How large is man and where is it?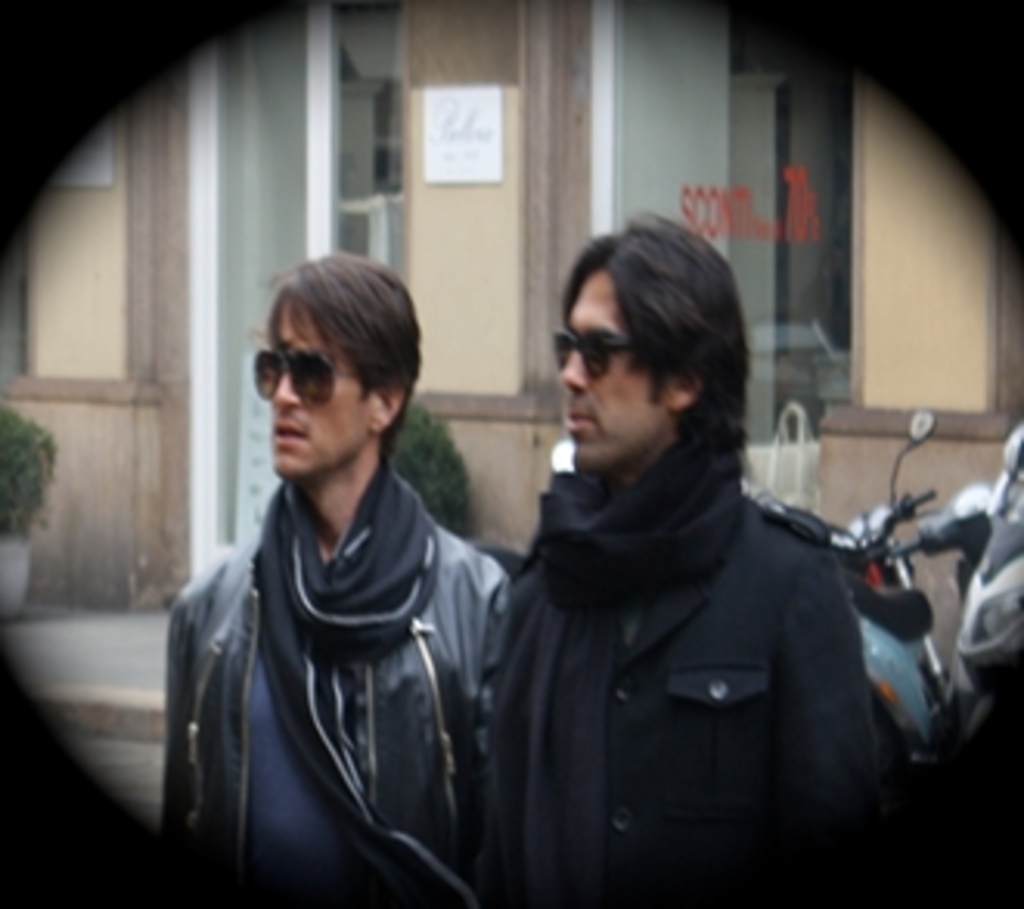
Bounding box: <bbox>155, 251, 509, 906</bbox>.
